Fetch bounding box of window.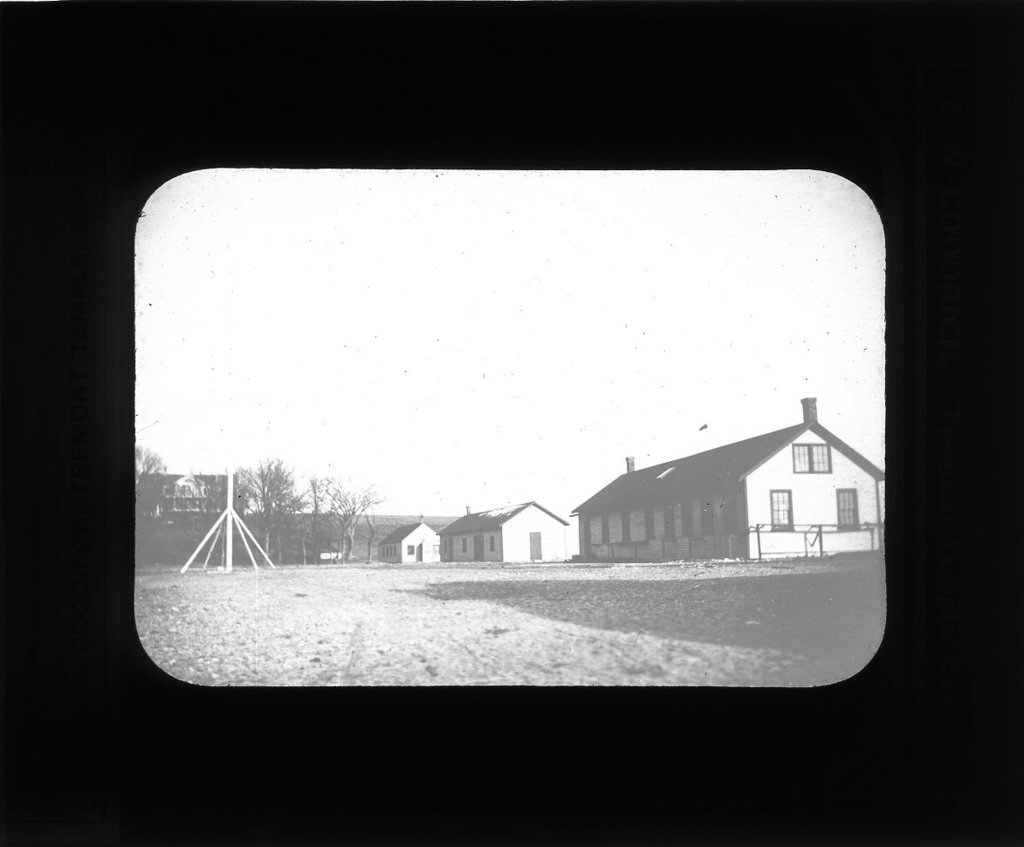
Bbox: locate(599, 514, 609, 547).
